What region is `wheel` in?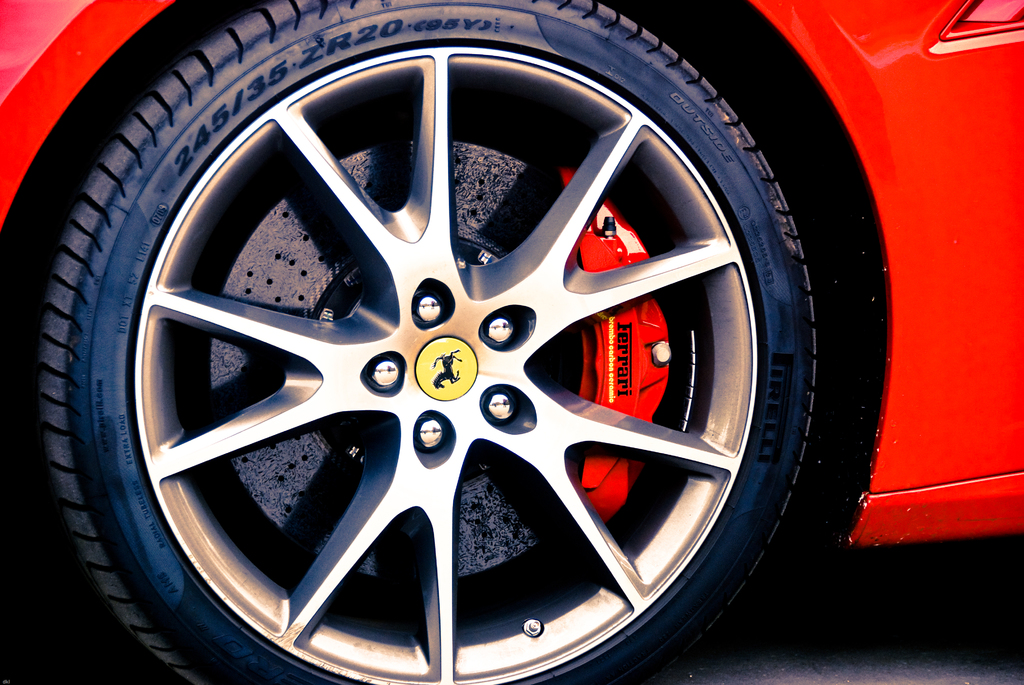
[x1=0, y1=0, x2=828, y2=684].
